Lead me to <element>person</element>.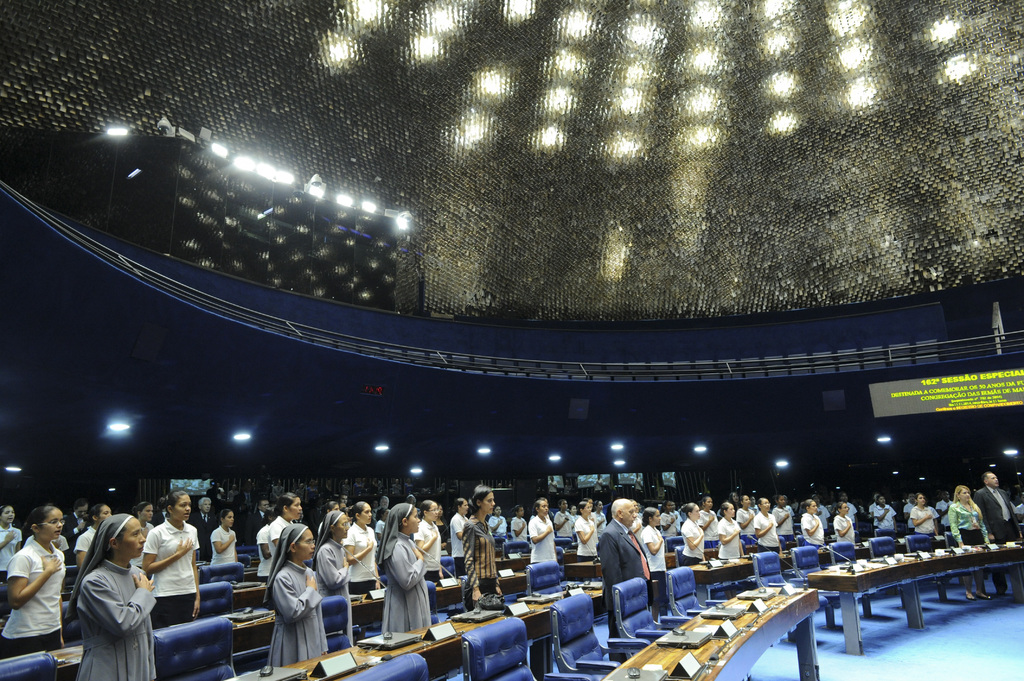
Lead to crop(346, 503, 390, 586).
